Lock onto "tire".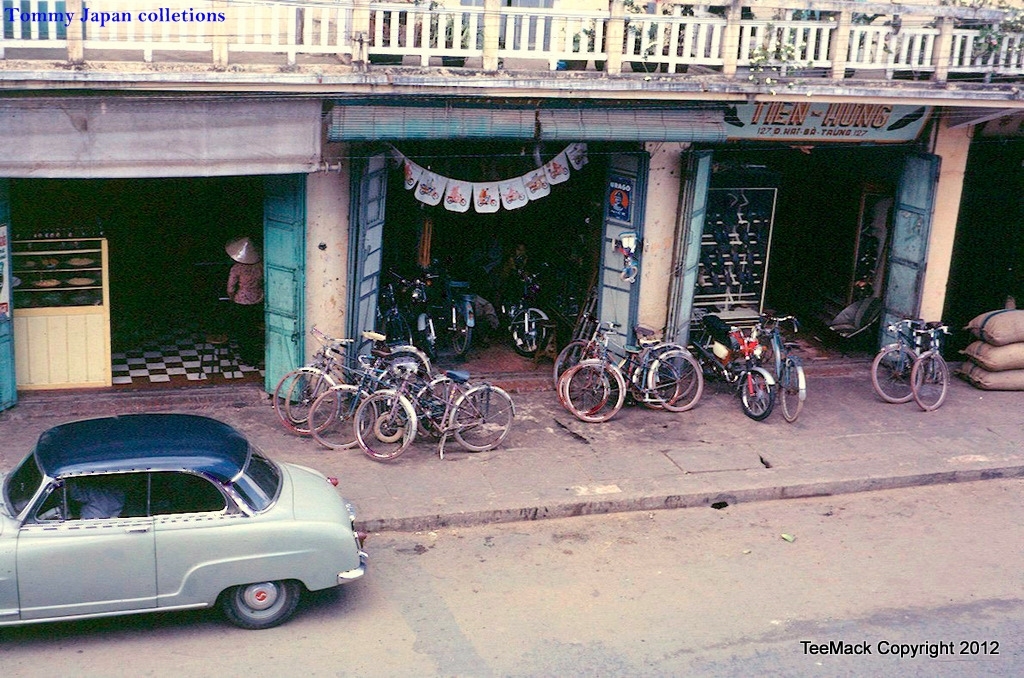
Locked: (left=911, top=354, right=945, bottom=411).
